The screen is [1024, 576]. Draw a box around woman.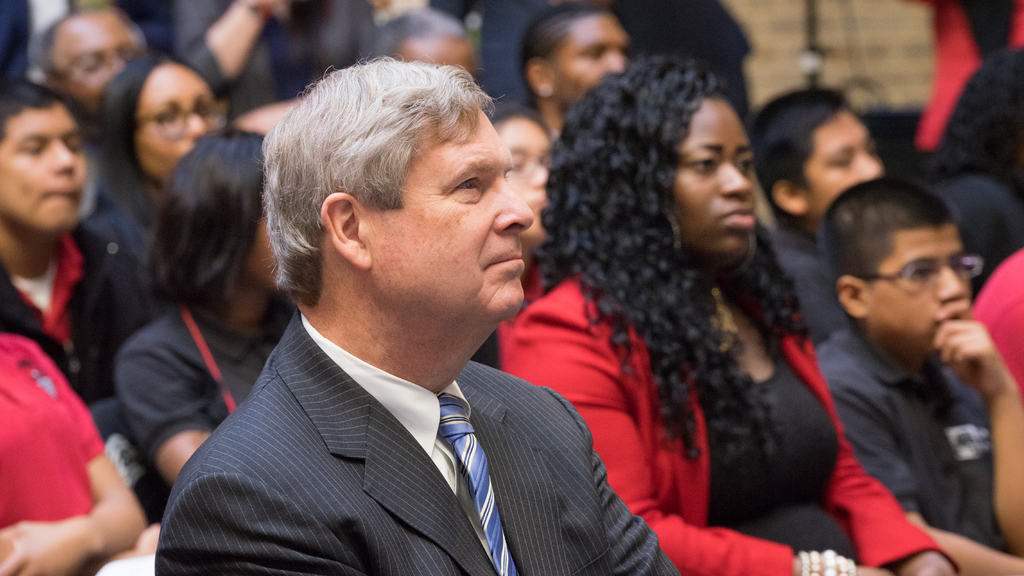
bbox=[73, 53, 245, 389].
